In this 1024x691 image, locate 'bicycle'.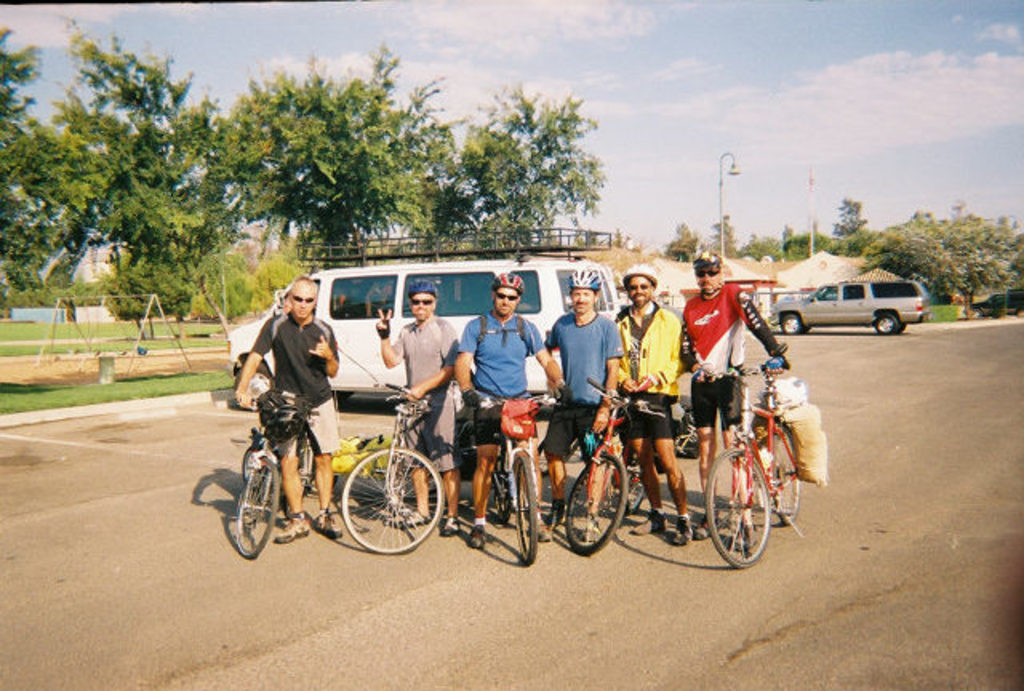
Bounding box: x1=704, y1=346, x2=814, y2=573.
